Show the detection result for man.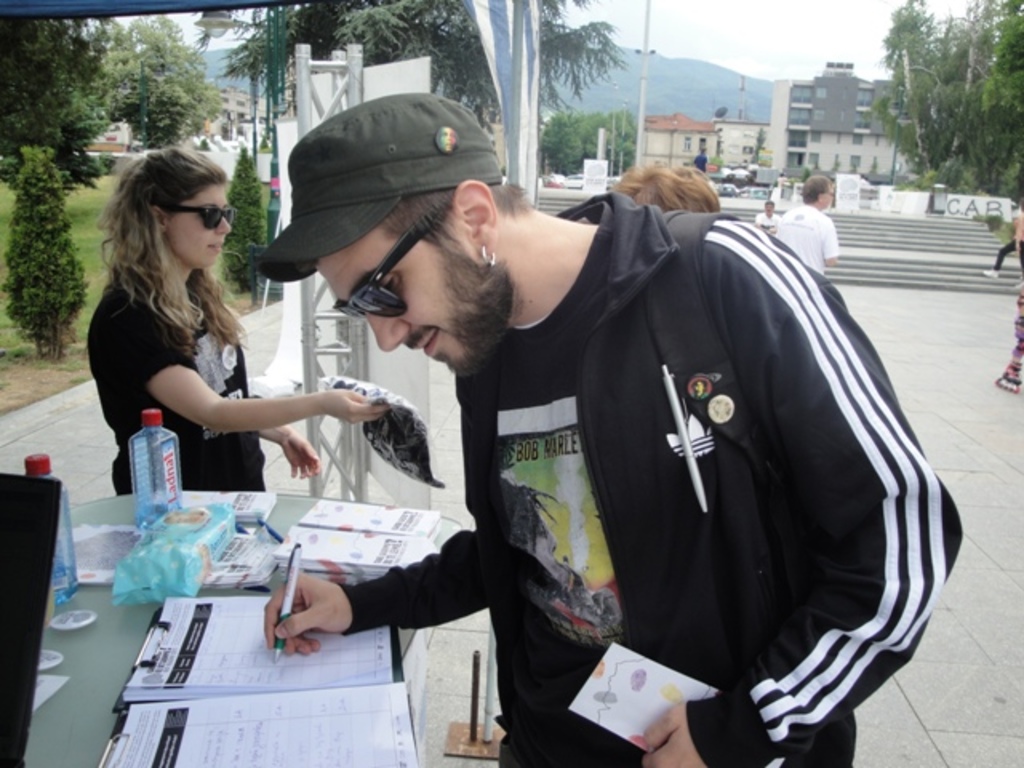
bbox=(755, 190, 779, 221).
